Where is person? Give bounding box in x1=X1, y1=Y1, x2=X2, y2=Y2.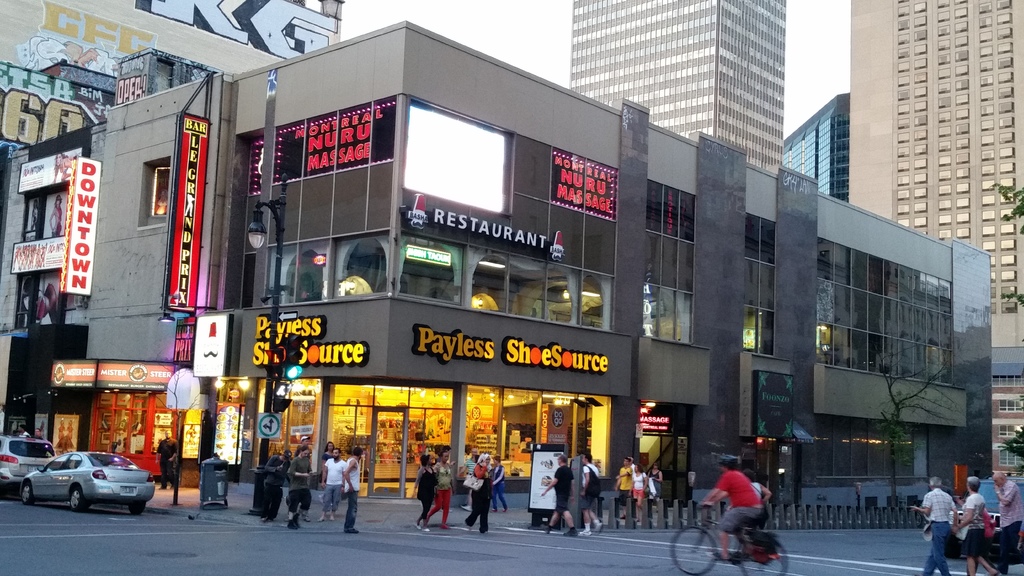
x1=458, y1=448, x2=480, y2=478.
